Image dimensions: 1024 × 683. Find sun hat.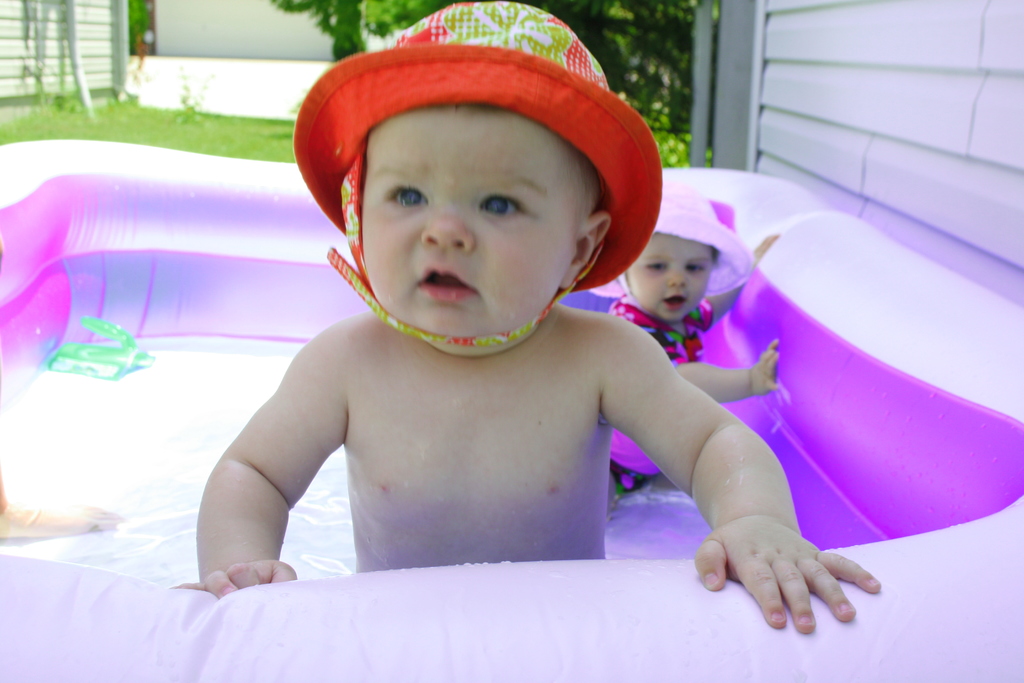
x1=617, y1=176, x2=762, y2=320.
